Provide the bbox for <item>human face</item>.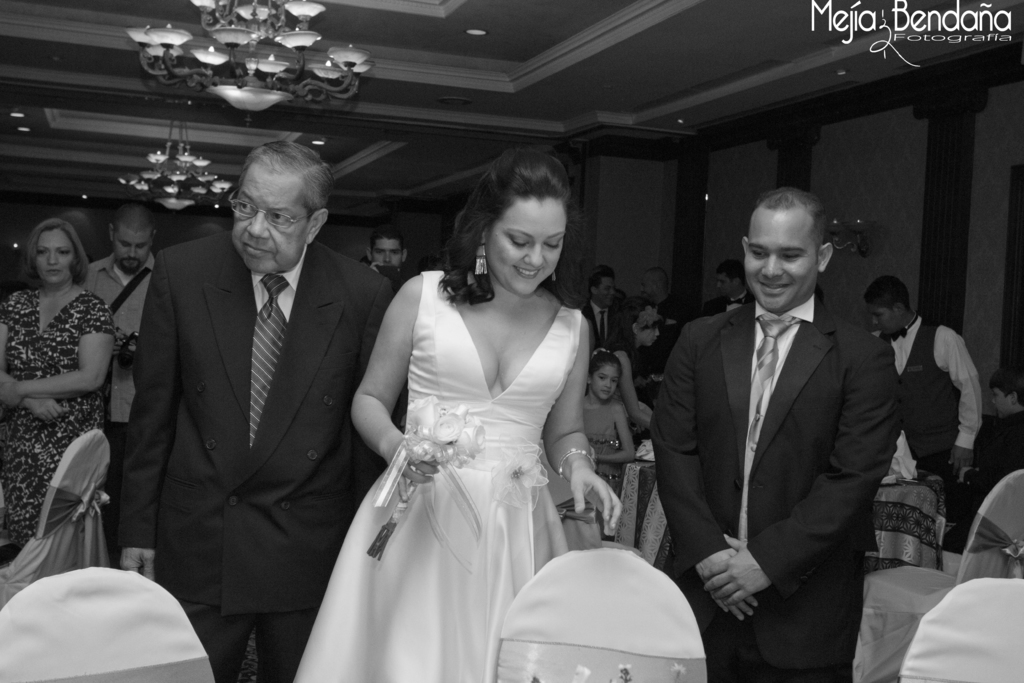
[38,230,74,283].
